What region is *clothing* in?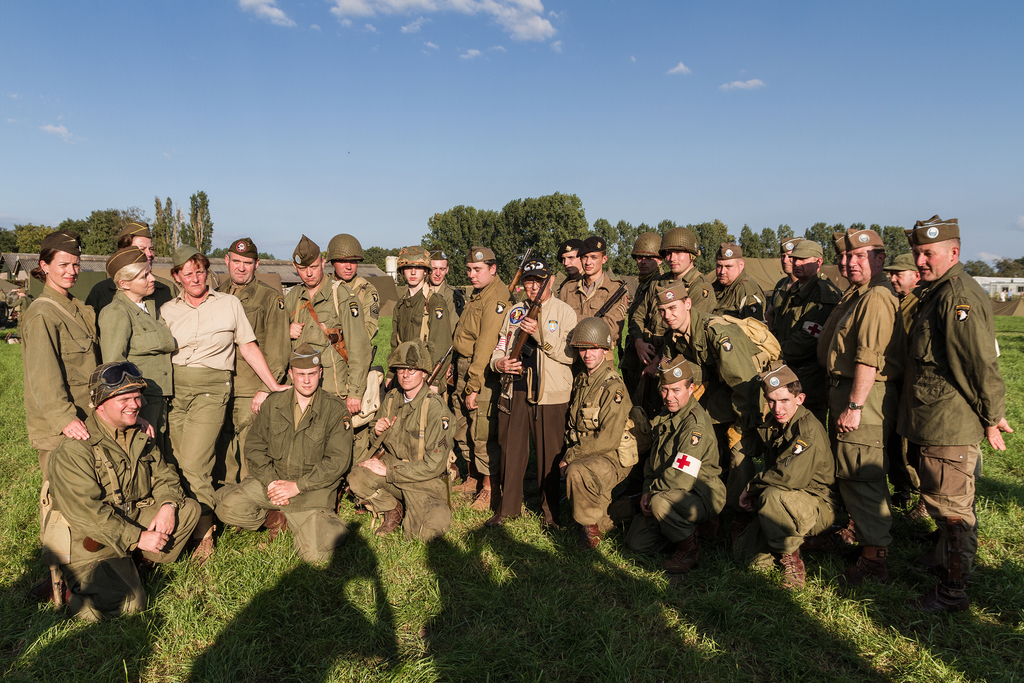
{"x1": 884, "y1": 261, "x2": 1008, "y2": 454}.
